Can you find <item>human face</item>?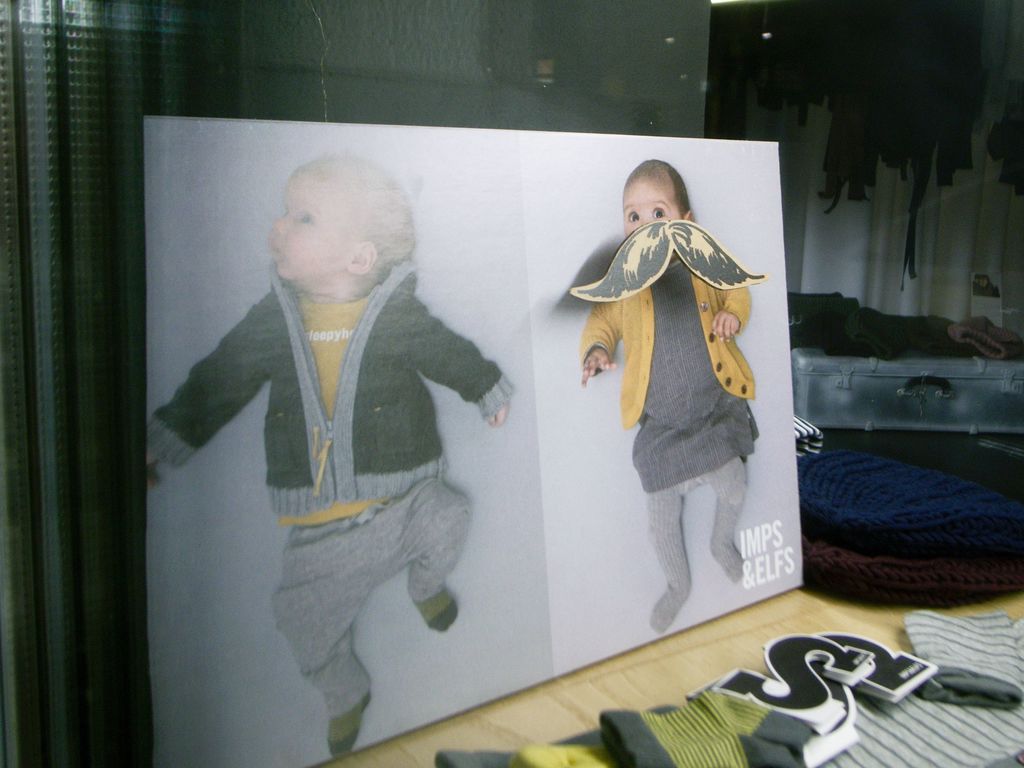
Yes, bounding box: bbox=[266, 172, 355, 281].
